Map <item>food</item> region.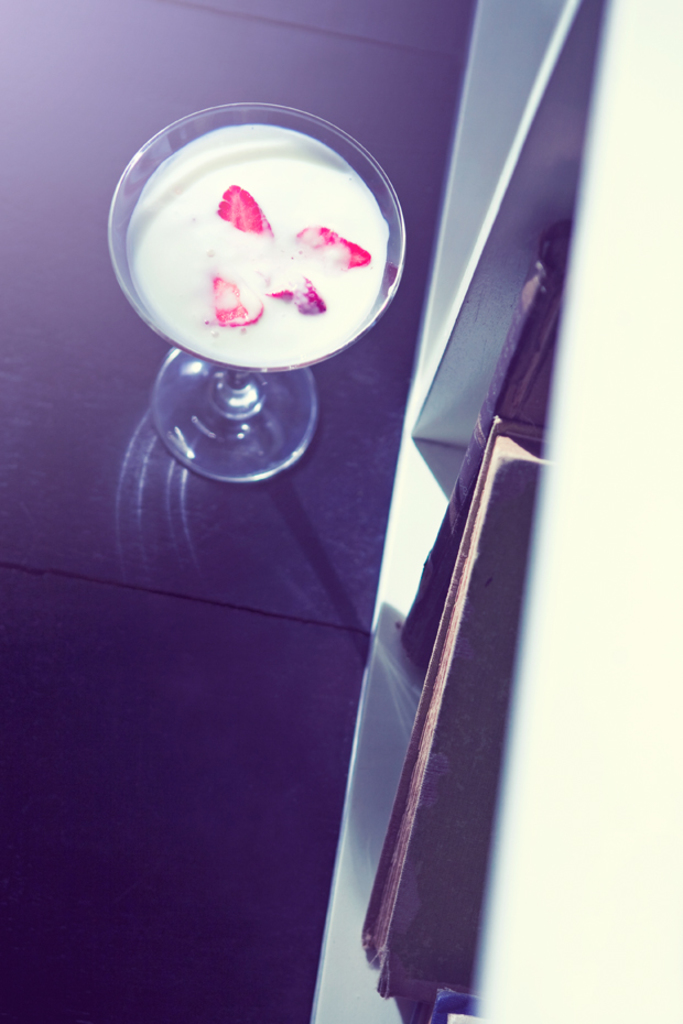
Mapped to (223, 178, 273, 237).
